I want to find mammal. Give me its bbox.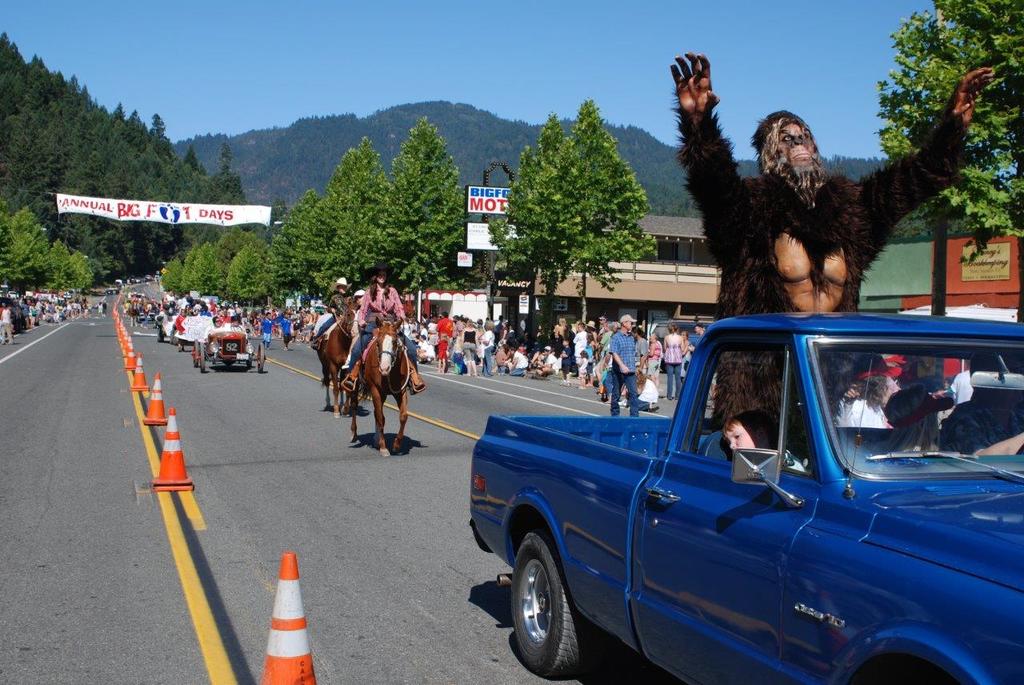
locate(722, 408, 783, 461).
